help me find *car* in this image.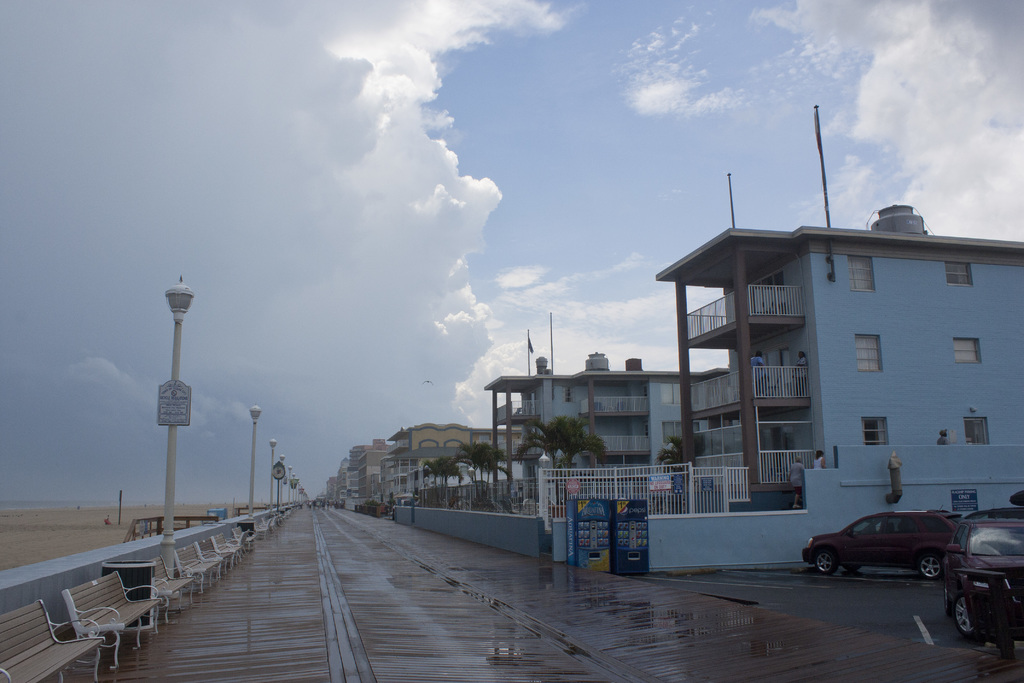
Found it: 799,504,965,579.
